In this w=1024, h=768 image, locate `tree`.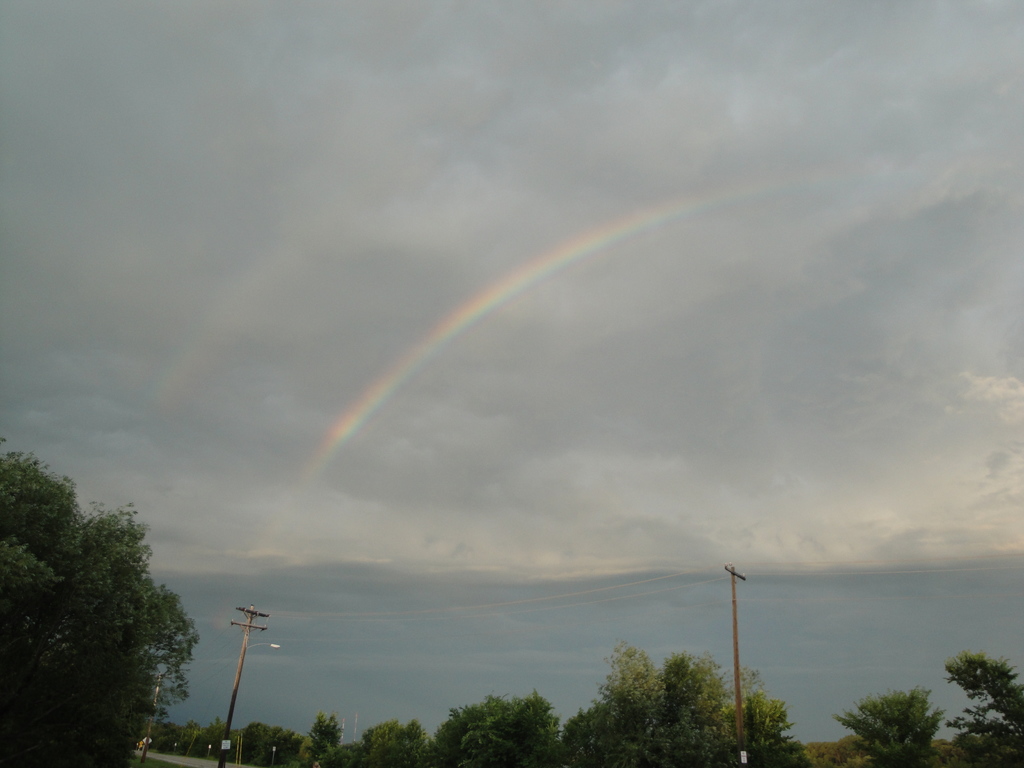
Bounding box: 237/717/305/767.
